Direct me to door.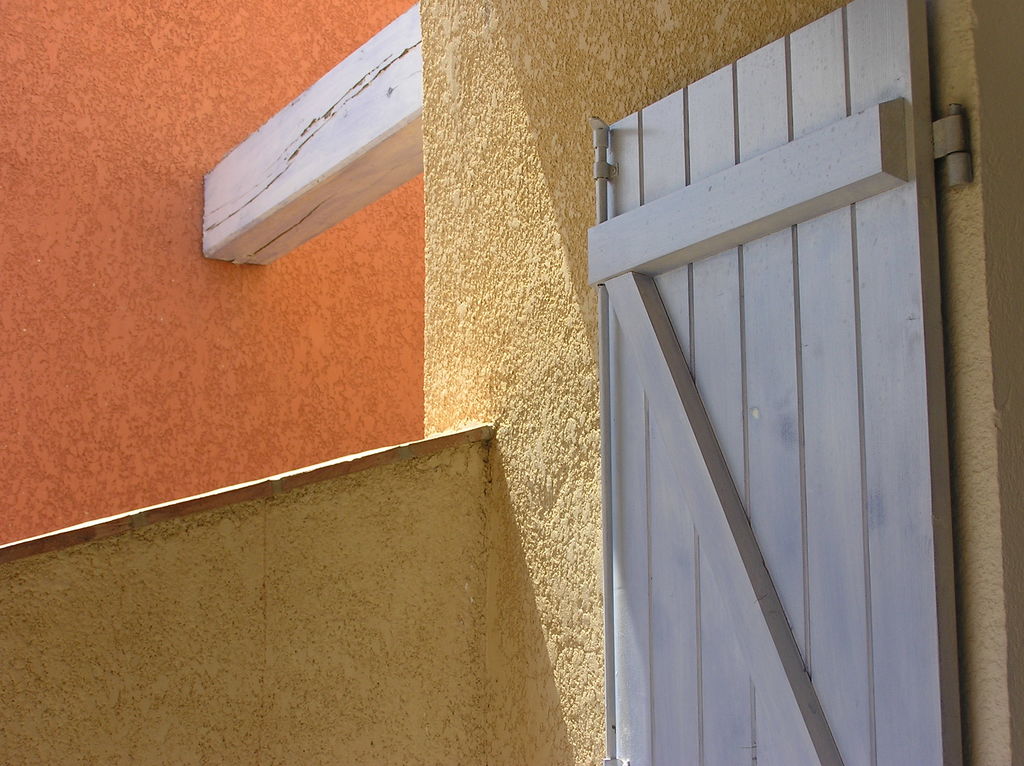
Direction: 584:0:963:765.
